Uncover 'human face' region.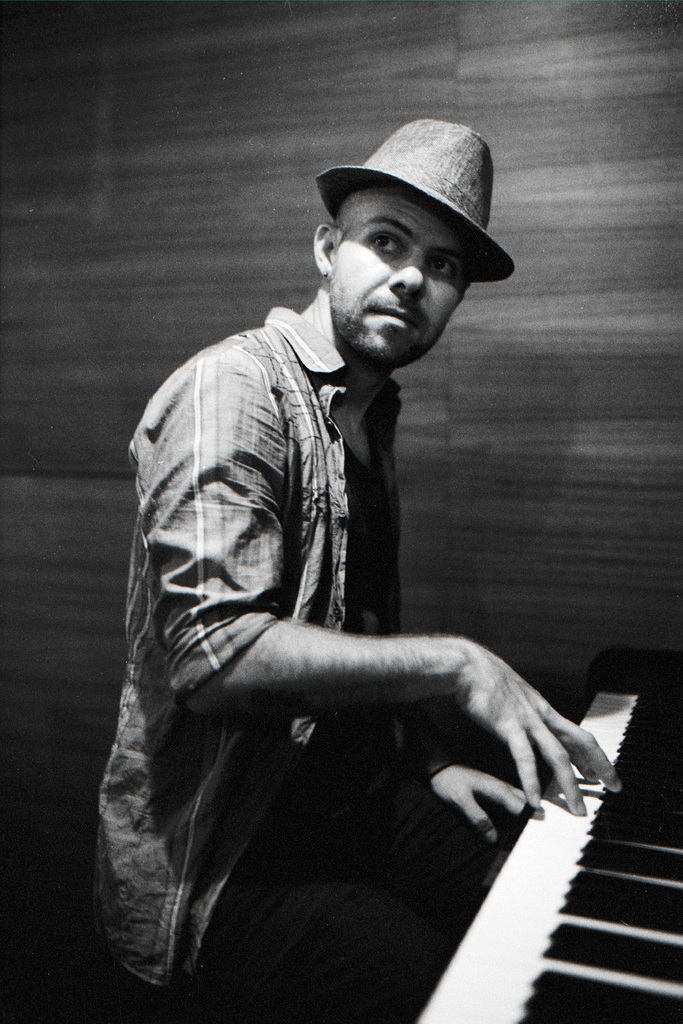
Uncovered: [left=327, top=191, right=481, bottom=363].
